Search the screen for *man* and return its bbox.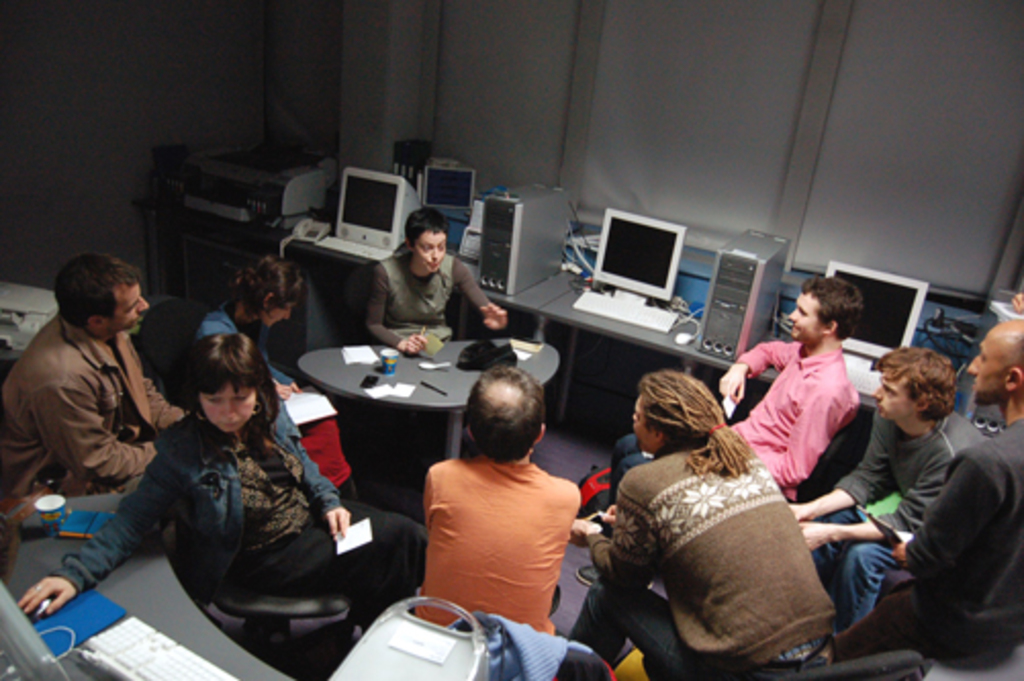
Found: bbox(836, 313, 1022, 673).
